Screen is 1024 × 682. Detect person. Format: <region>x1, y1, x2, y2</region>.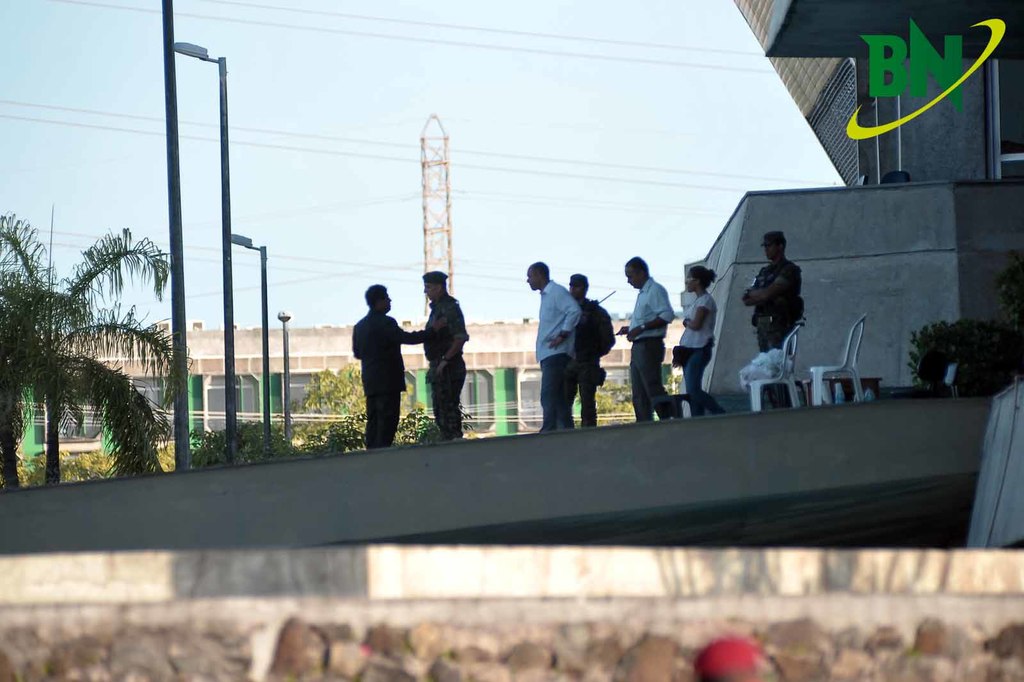
<region>570, 273, 616, 425</region>.
